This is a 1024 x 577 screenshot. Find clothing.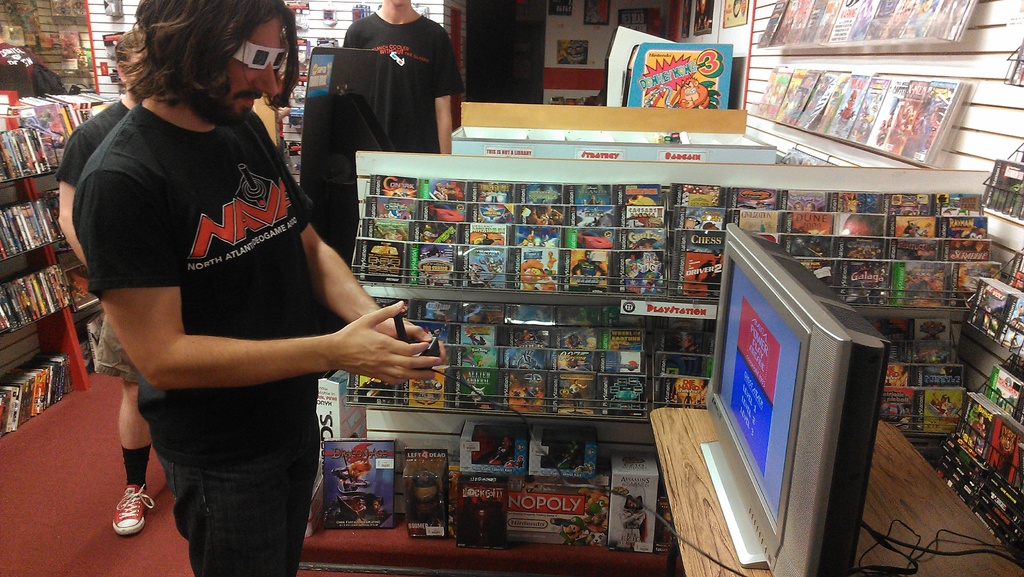
Bounding box: locate(53, 99, 144, 391).
